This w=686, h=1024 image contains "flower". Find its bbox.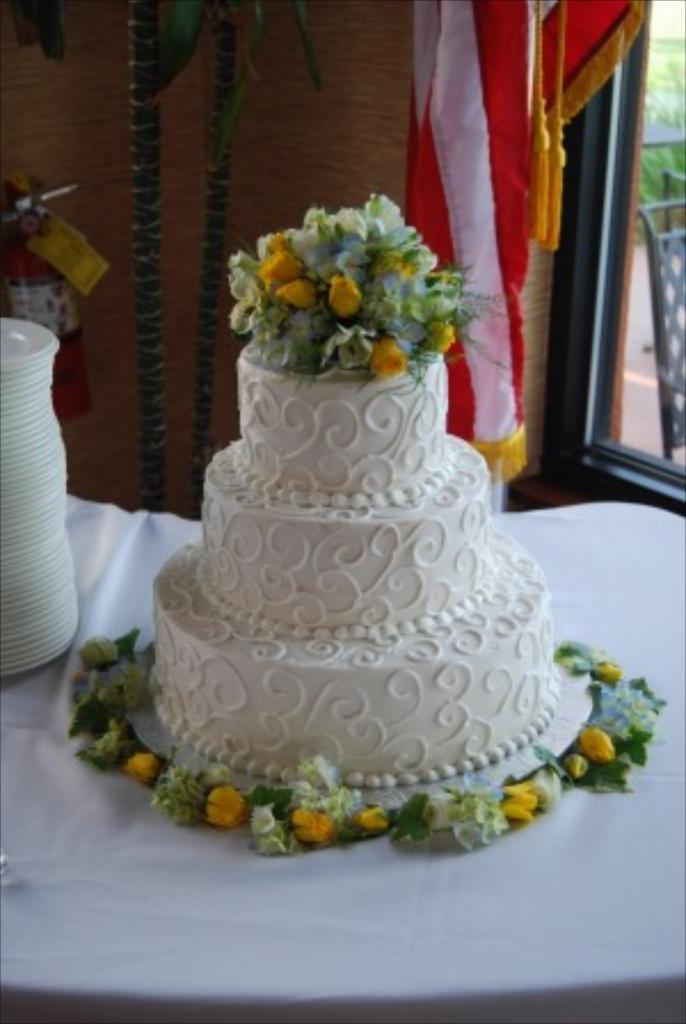
detection(114, 750, 167, 793).
